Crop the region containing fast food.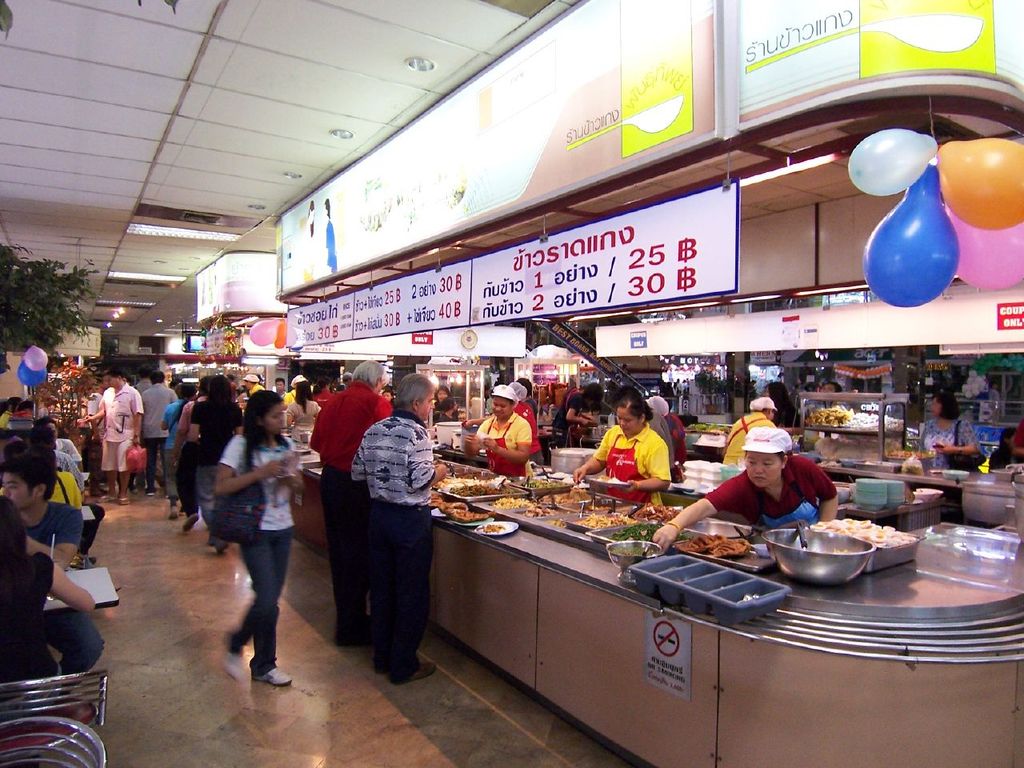
Crop region: left=885, top=444, right=934, bottom=456.
